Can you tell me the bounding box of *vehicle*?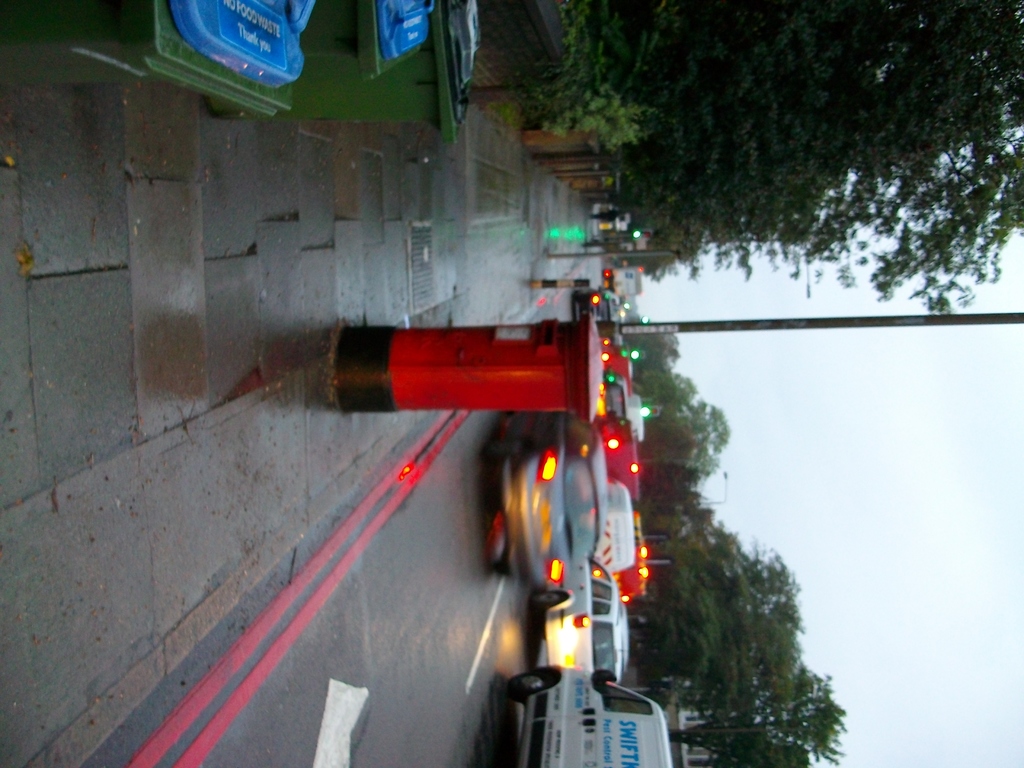
left=607, top=373, right=628, bottom=421.
